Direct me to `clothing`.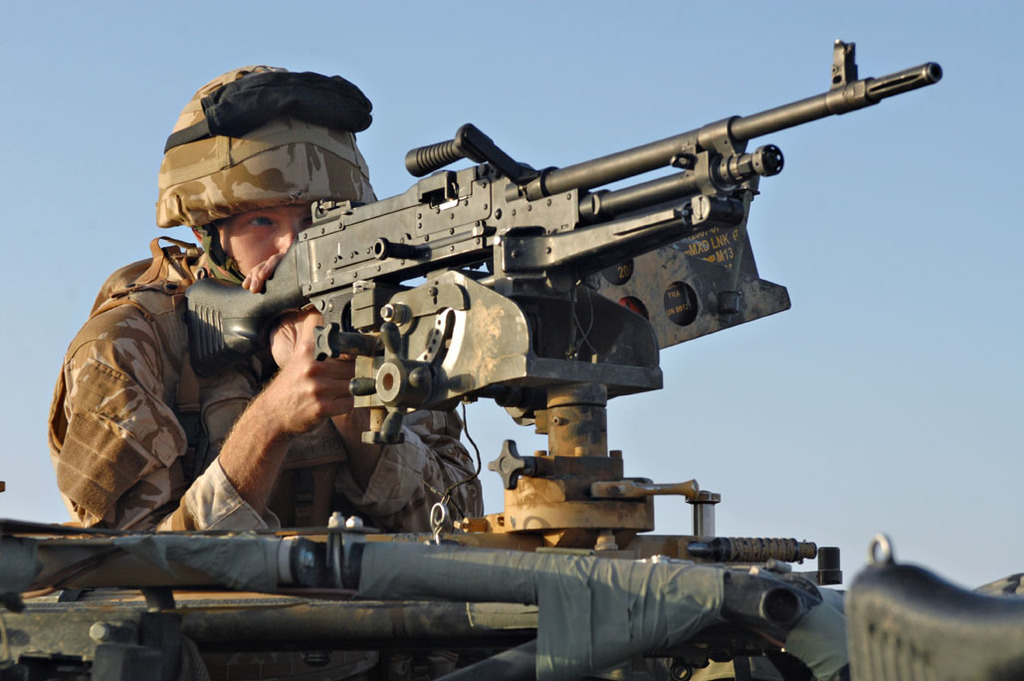
Direction: l=52, t=253, r=483, b=529.
